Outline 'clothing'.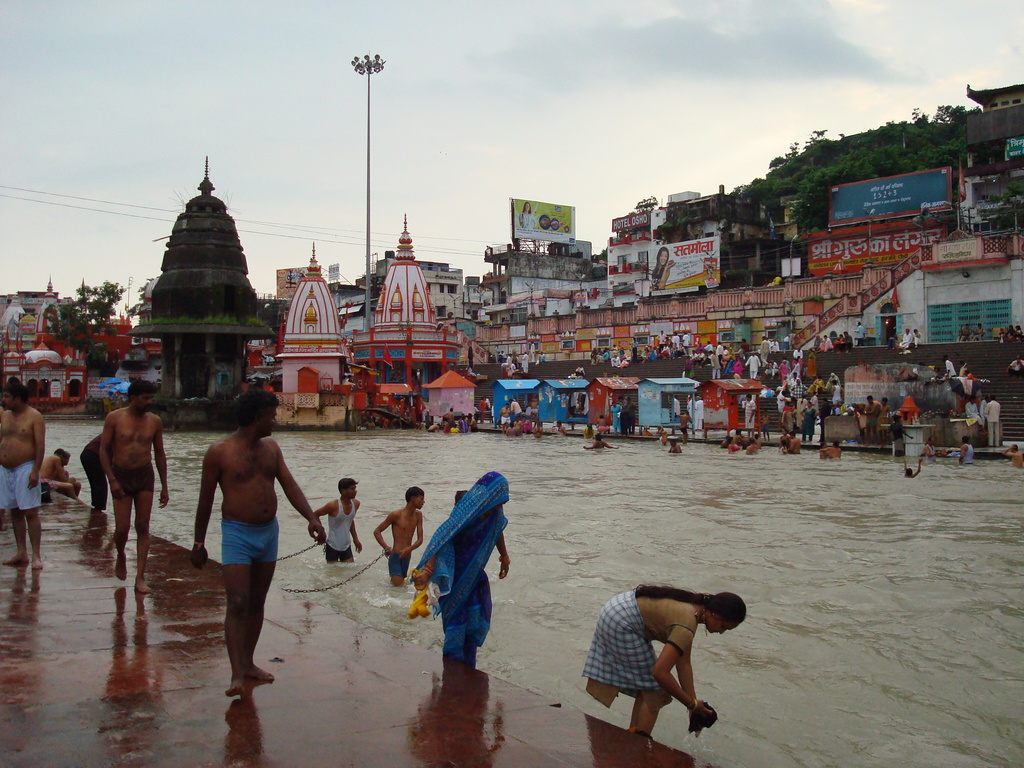
Outline: [left=83, top=435, right=107, bottom=509].
